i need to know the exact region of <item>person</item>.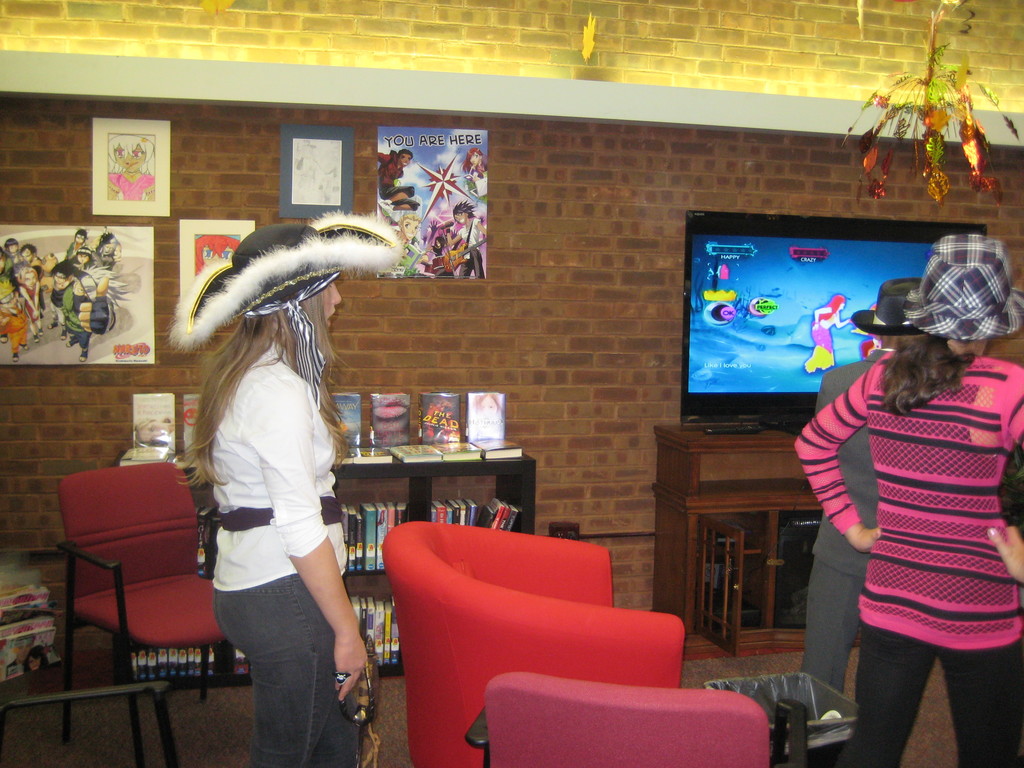
Region: [211,225,369,767].
